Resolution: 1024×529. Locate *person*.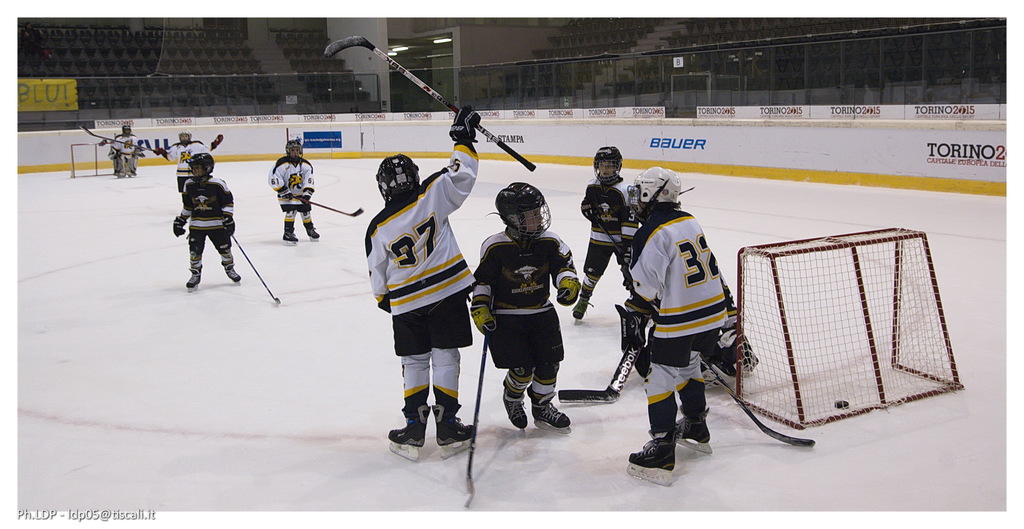
crop(621, 158, 742, 492).
